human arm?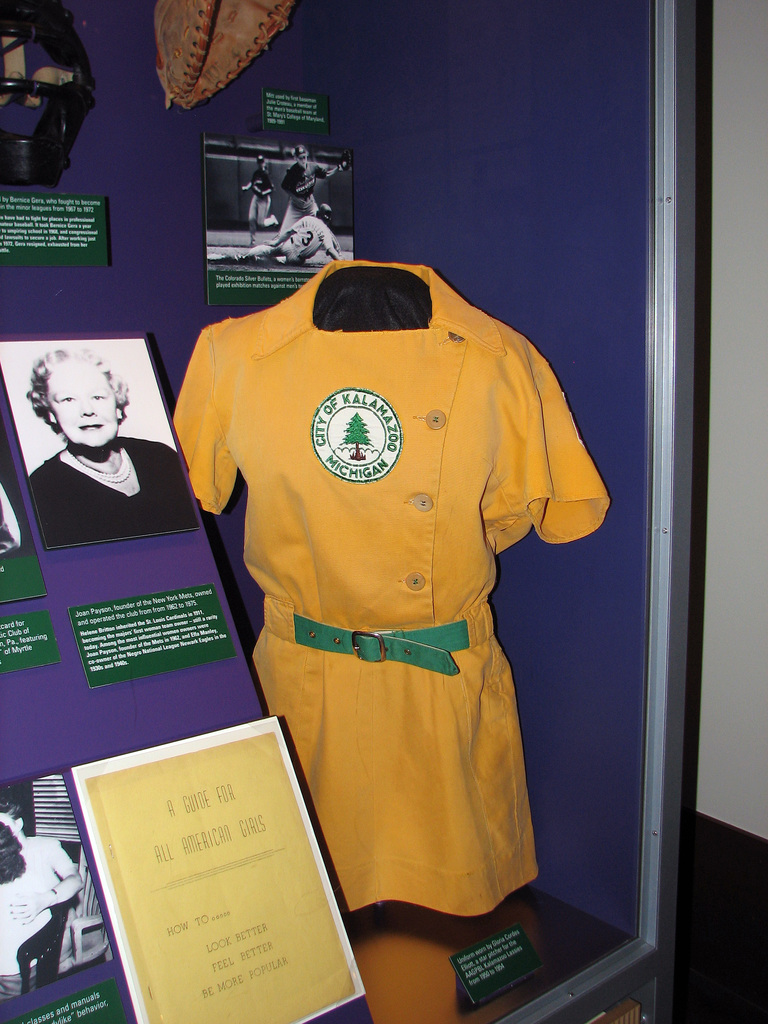
select_region(8, 838, 85, 924)
